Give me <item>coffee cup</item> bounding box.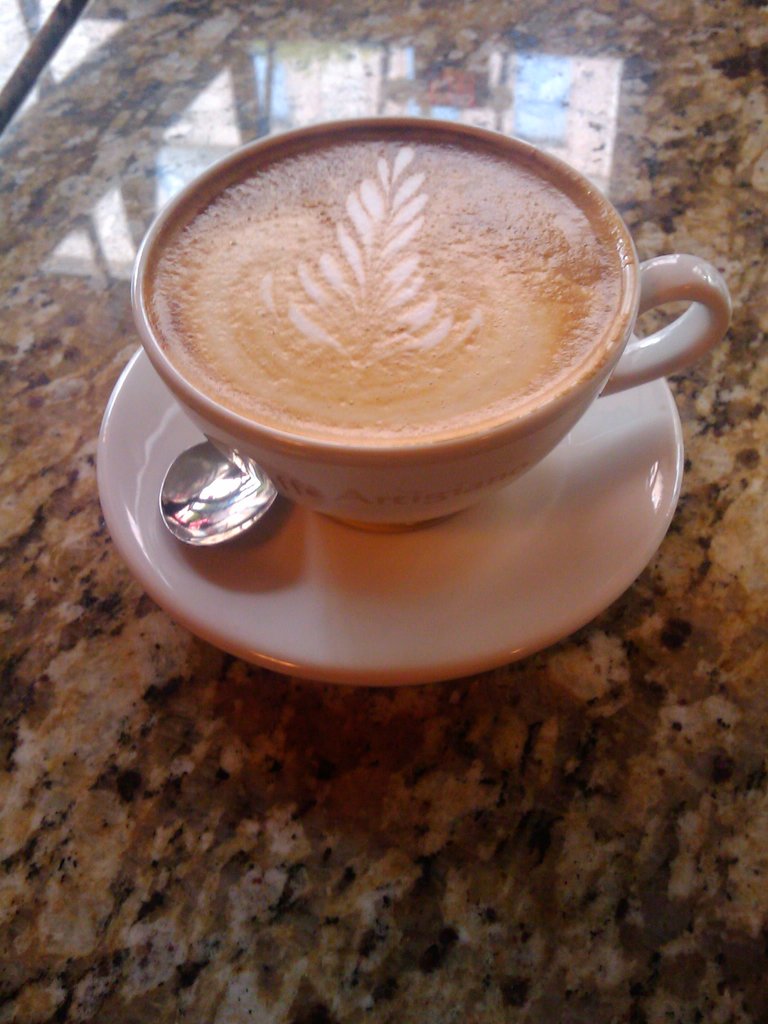
detection(131, 114, 730, 525).
